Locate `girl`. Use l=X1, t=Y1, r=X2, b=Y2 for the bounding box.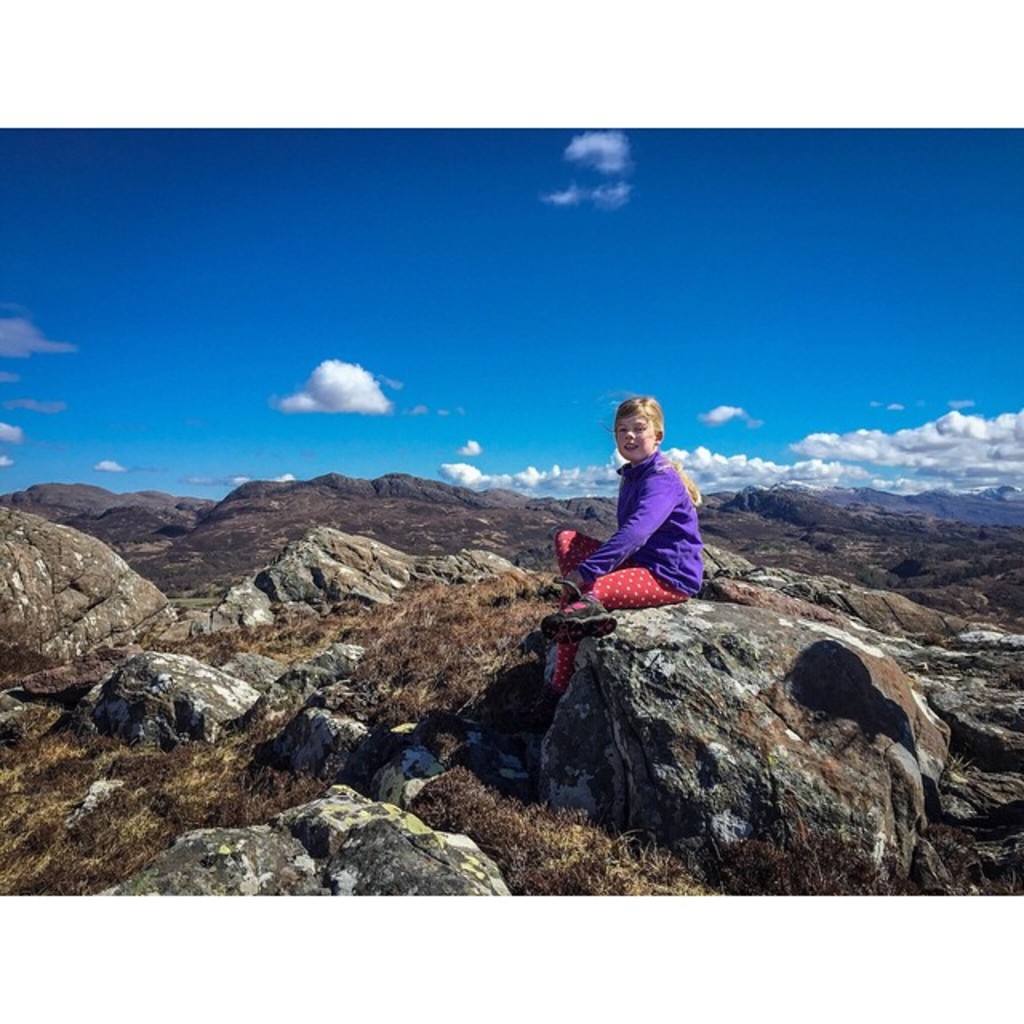
l=541, t=394, r=704, b=698.
